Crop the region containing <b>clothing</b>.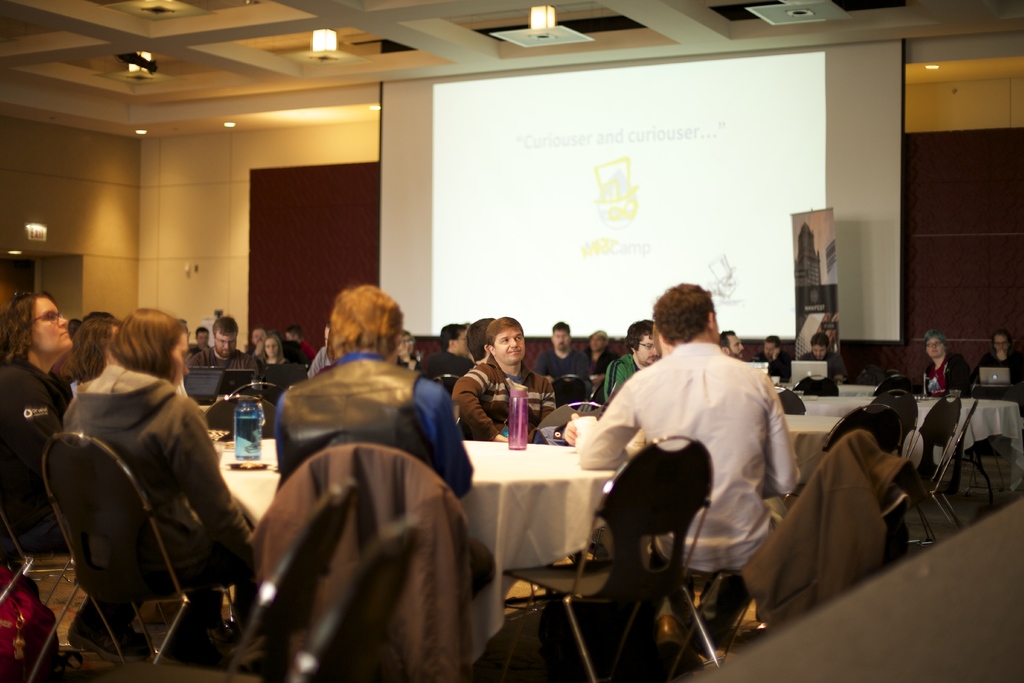
Crop region: left=602, top=355, right=637, bottom=411.
